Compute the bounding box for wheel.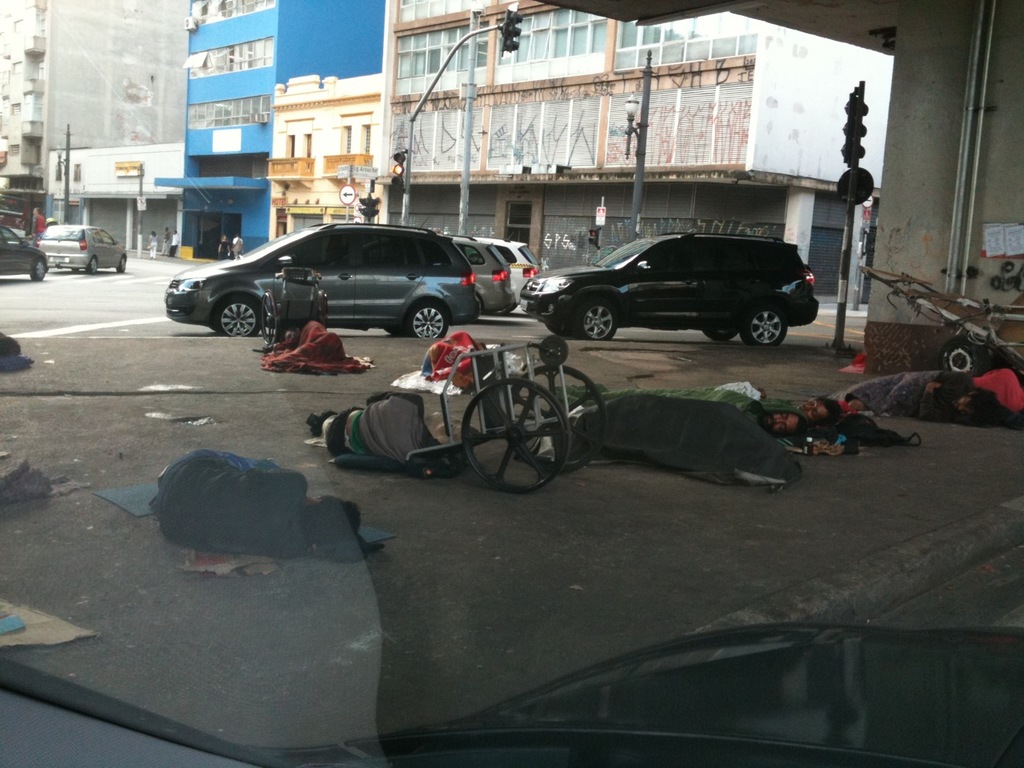
x1=702 y1=322 x2=750 y2=338.
